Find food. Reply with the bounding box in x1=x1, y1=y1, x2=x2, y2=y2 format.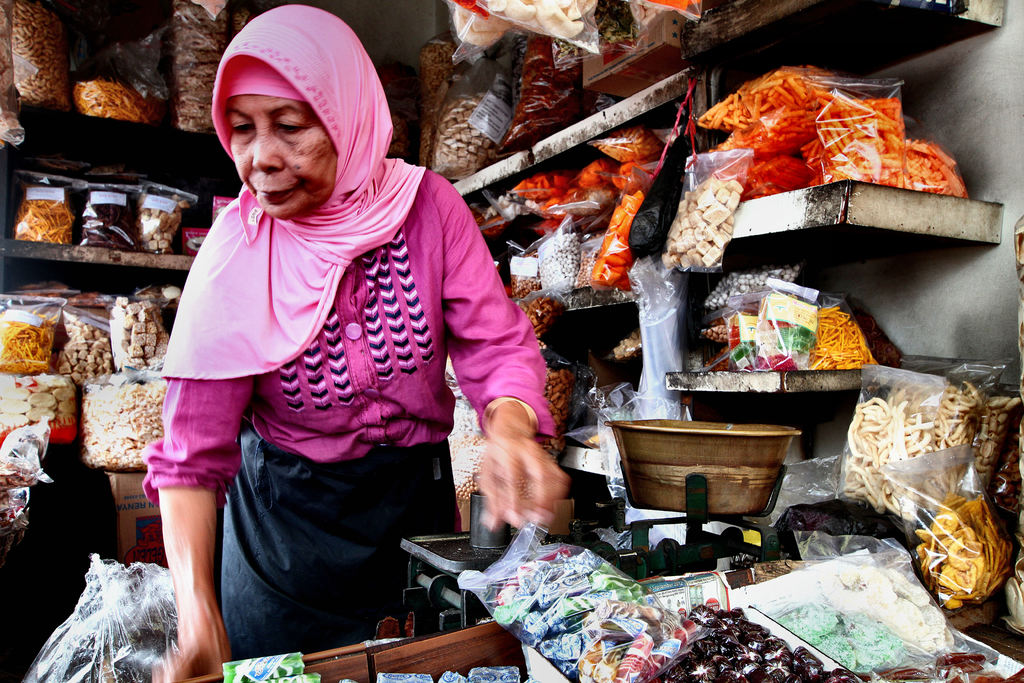
x1=0, y1=373, x2=78, y2=436.
